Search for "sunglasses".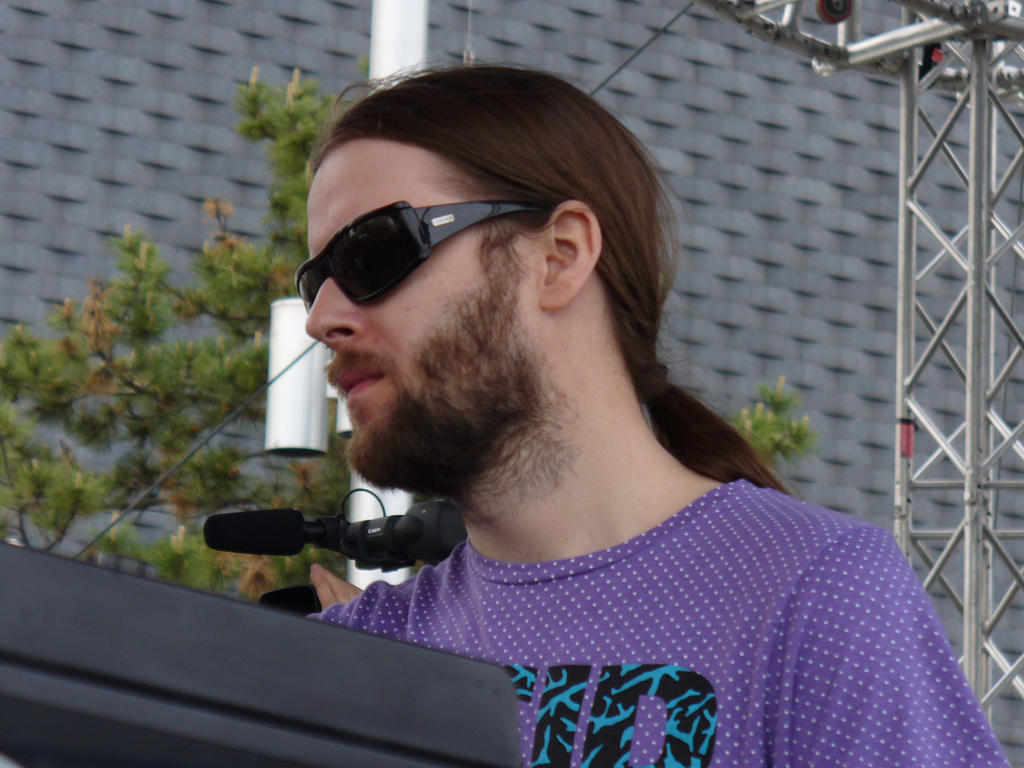
Found at select_region(297, 198, 542, 315).
